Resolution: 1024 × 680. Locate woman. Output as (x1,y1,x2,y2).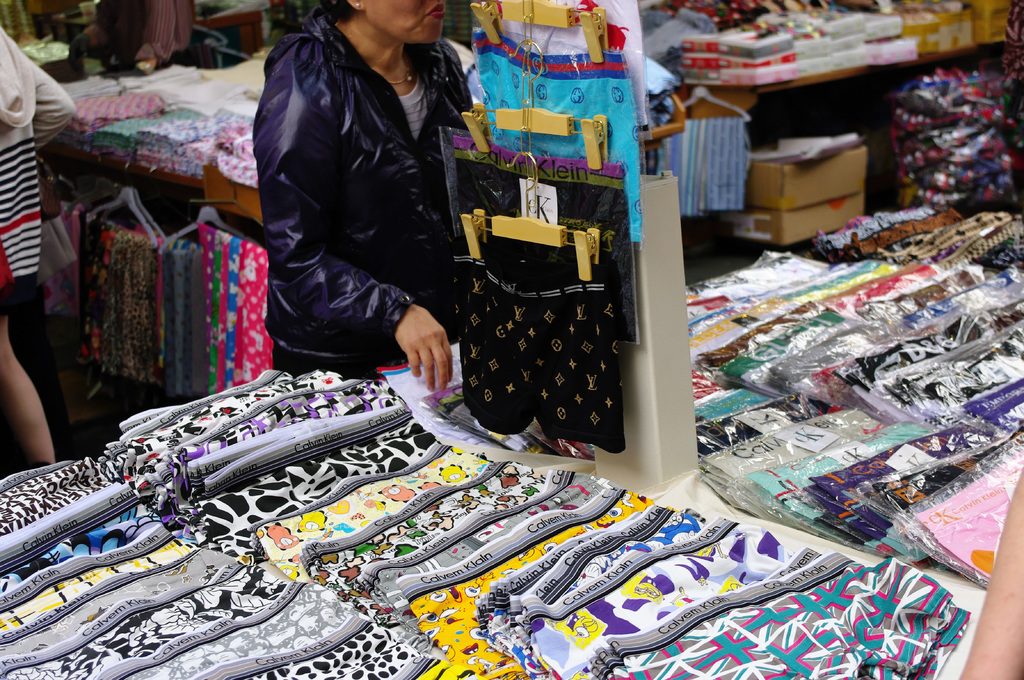
(253,0,476,385).
